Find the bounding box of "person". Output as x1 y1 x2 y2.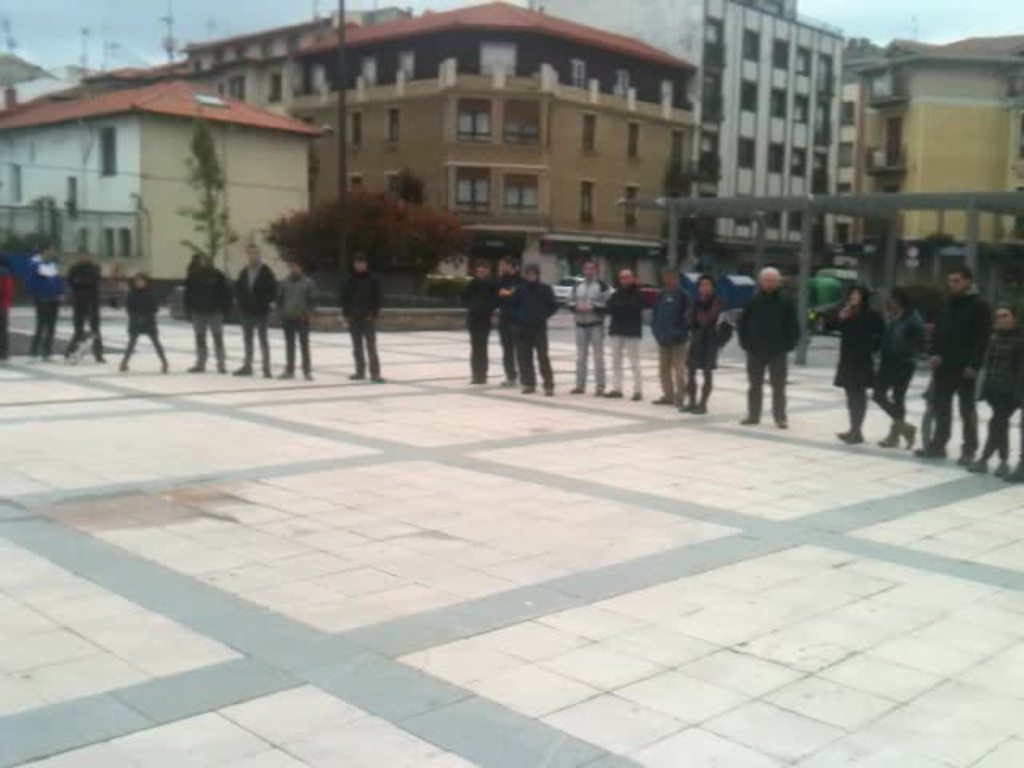
0 246 13 357.
